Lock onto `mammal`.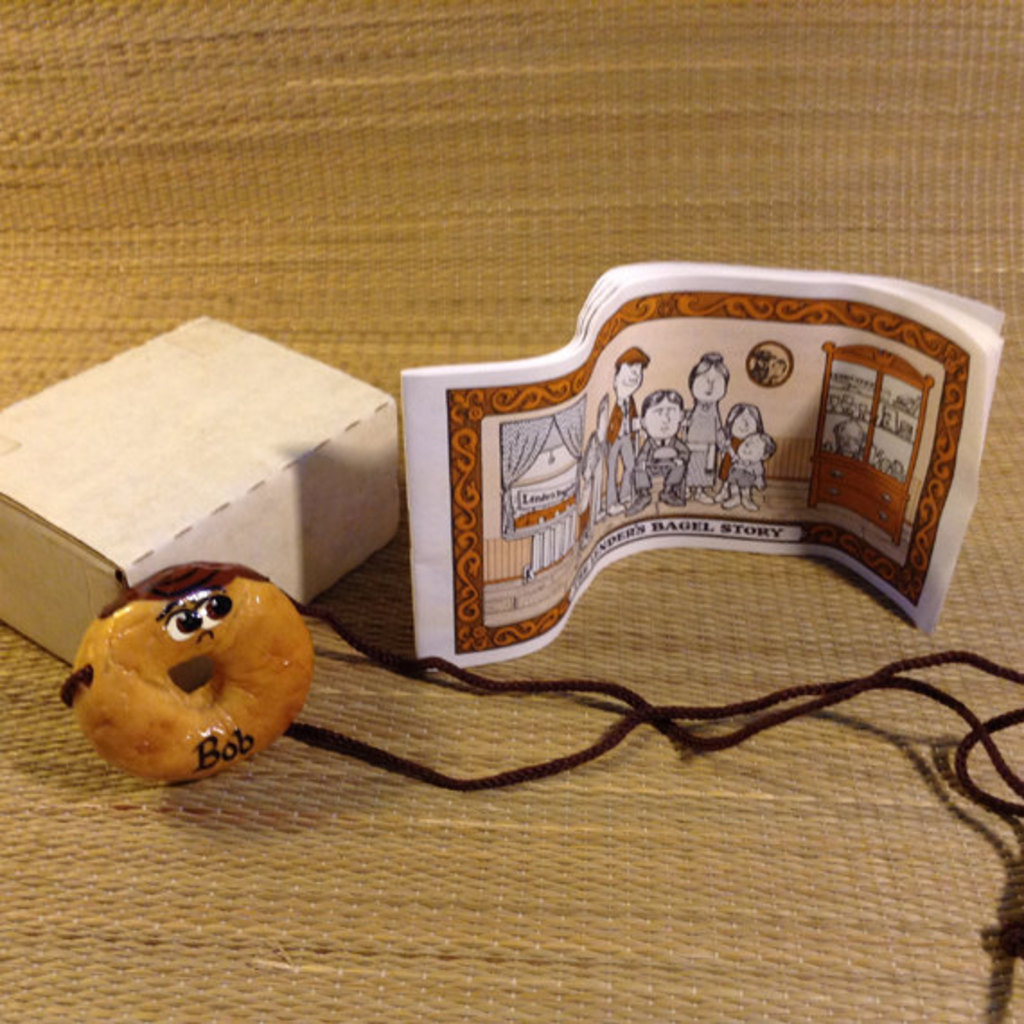
Locked: <box>575,437,593,544</box>.
